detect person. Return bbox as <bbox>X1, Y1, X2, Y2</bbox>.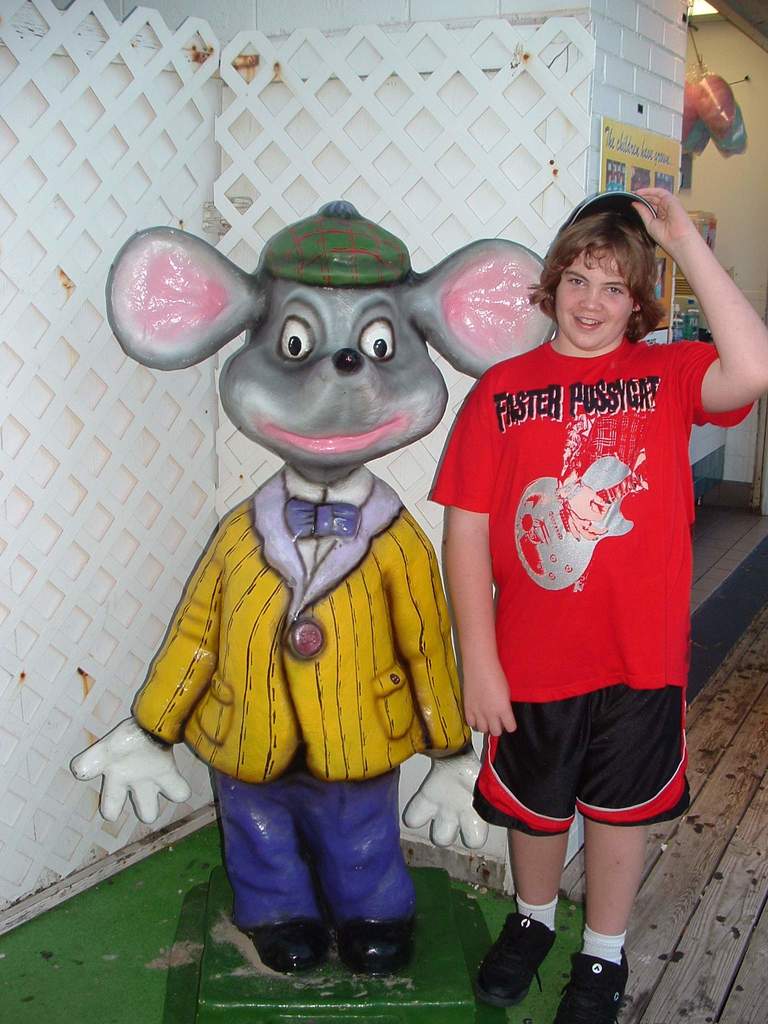
<bbox>452, 181, 709, 1023</bbox>.
